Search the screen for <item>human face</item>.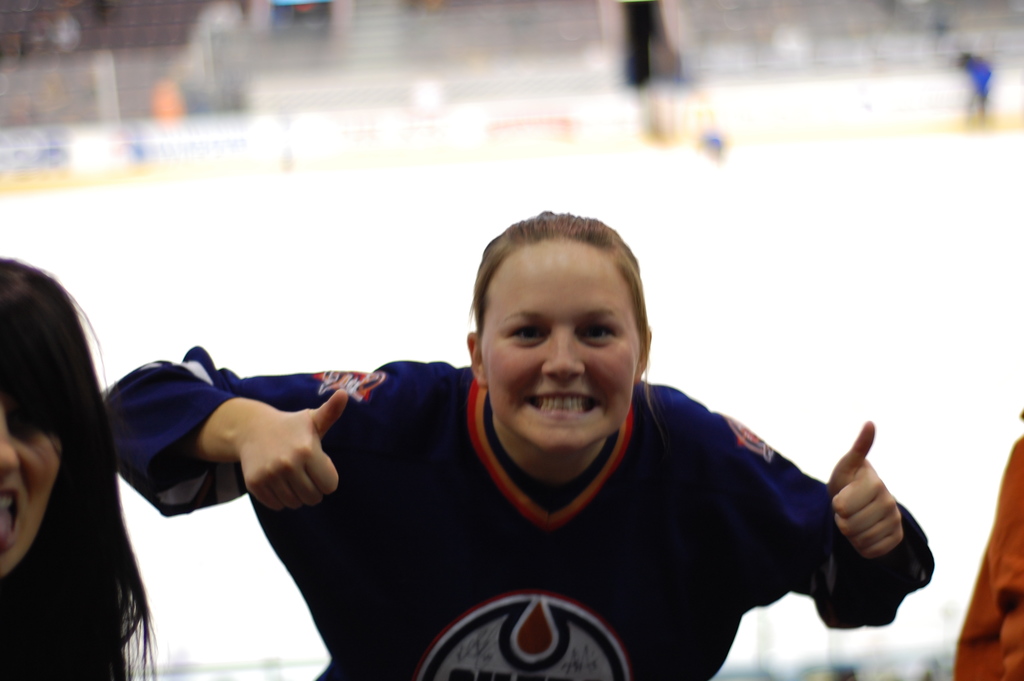
Found at crop(480, 239, 643, 452).
